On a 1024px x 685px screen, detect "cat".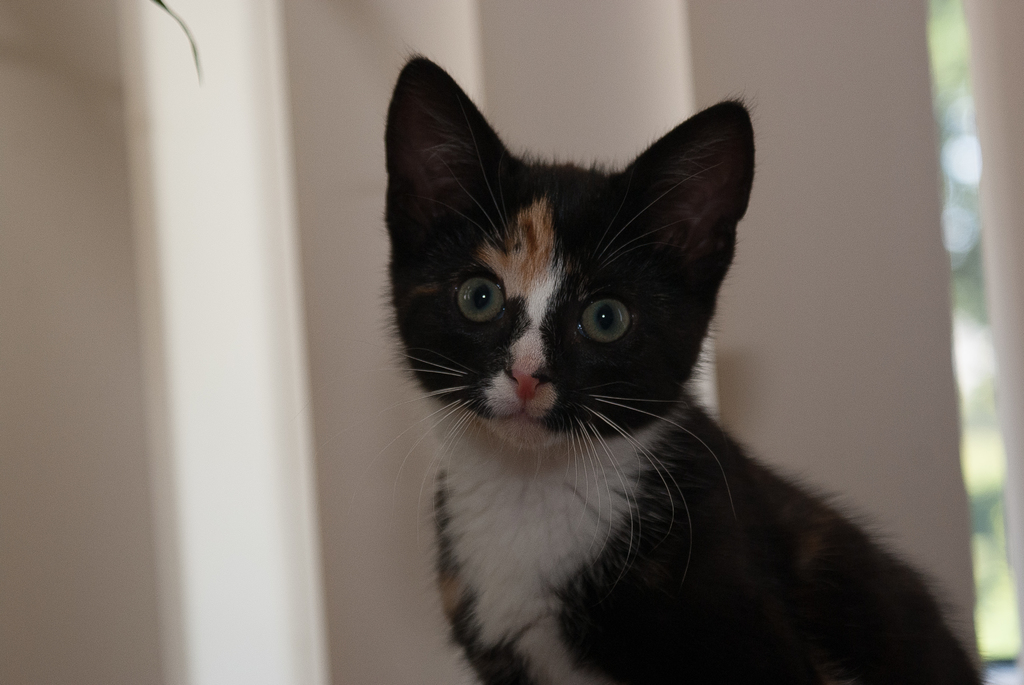
[left=383, top=48, right=993, bottom=684].
